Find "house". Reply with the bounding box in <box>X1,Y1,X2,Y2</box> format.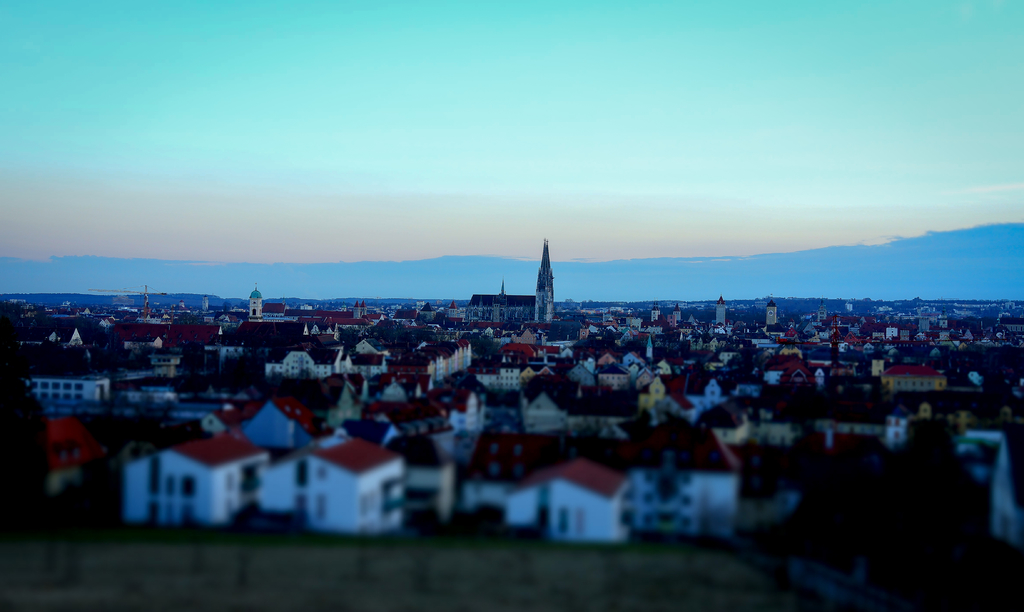
<box>419,302,440,326</box>.
